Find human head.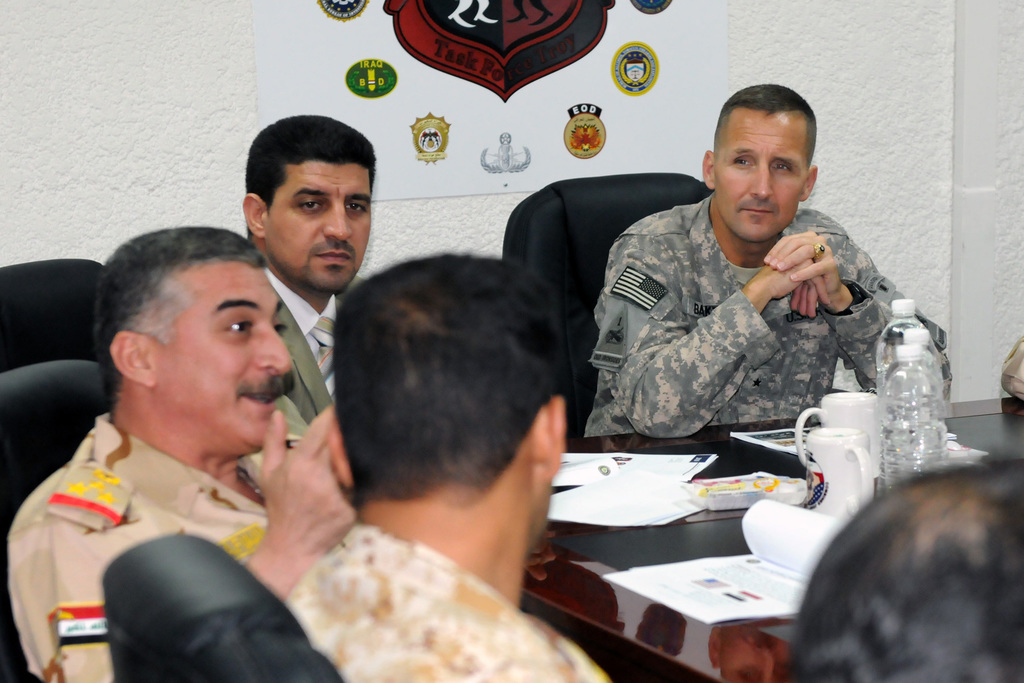
[327,252,570,546].
